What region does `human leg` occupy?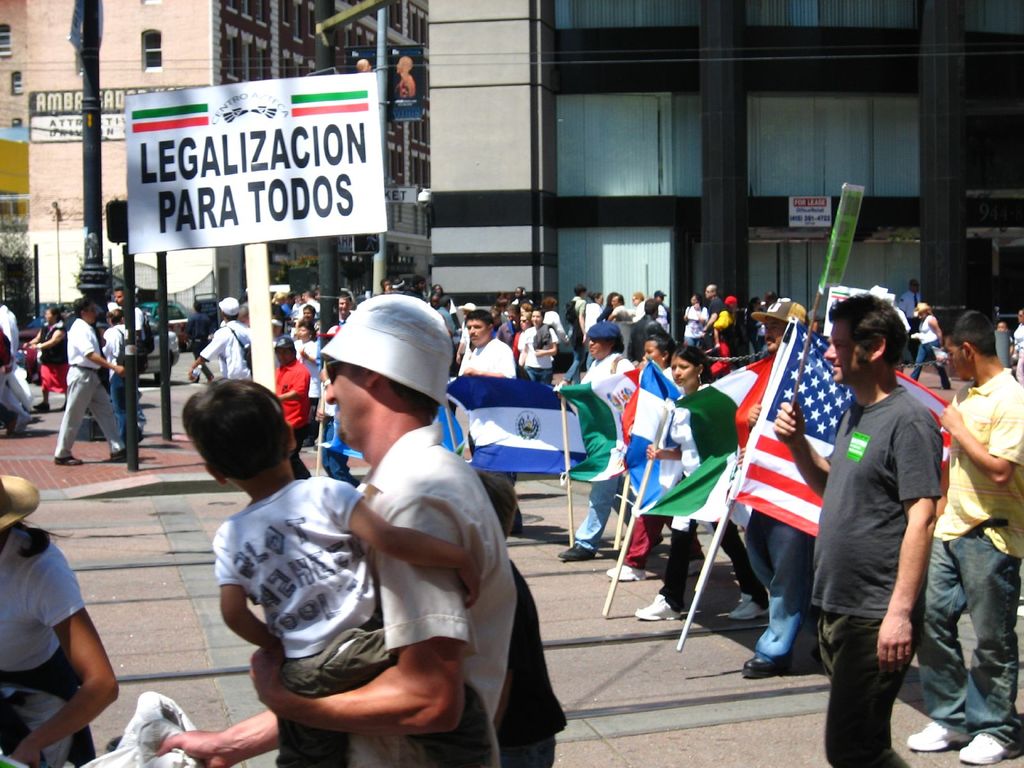
left=50, top=365, right=86, bottom=470.
